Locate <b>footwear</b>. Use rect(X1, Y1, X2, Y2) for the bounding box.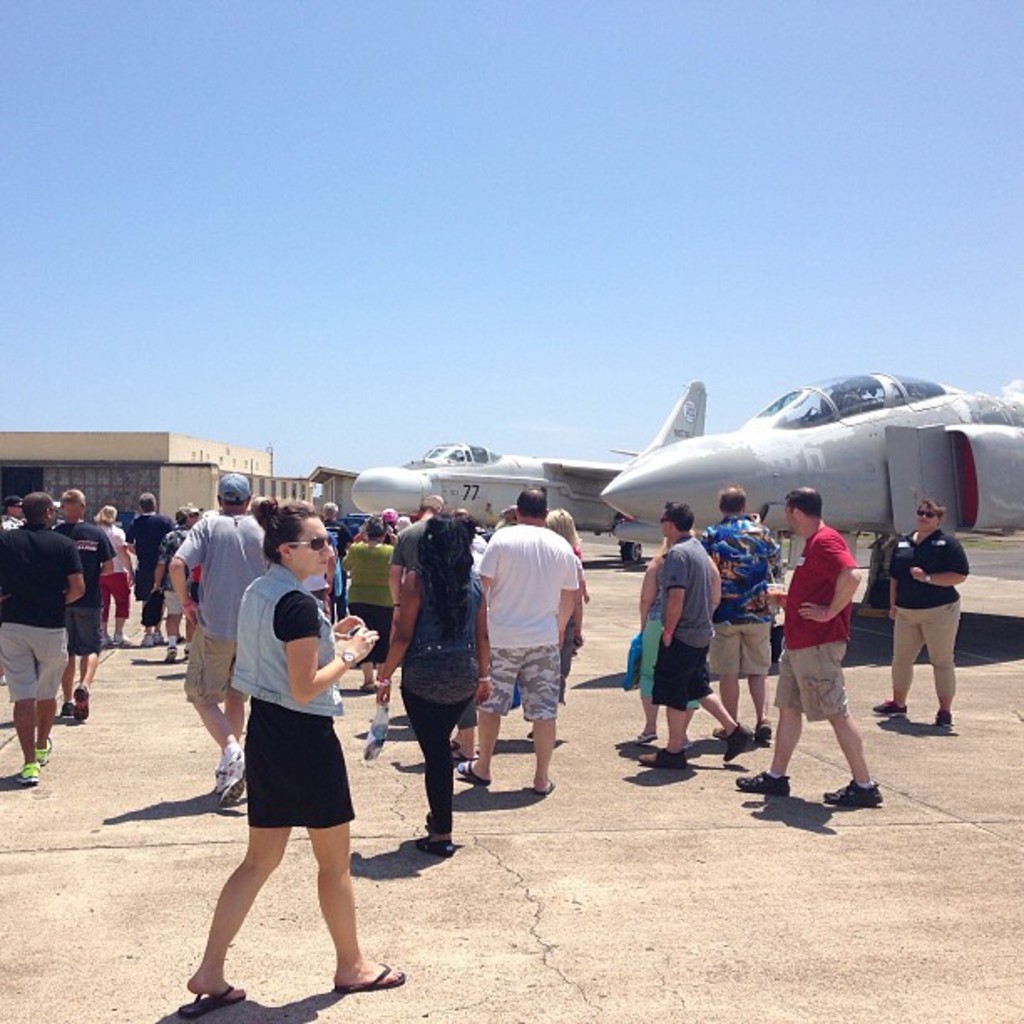
rect(157, 636, 166, 643).
